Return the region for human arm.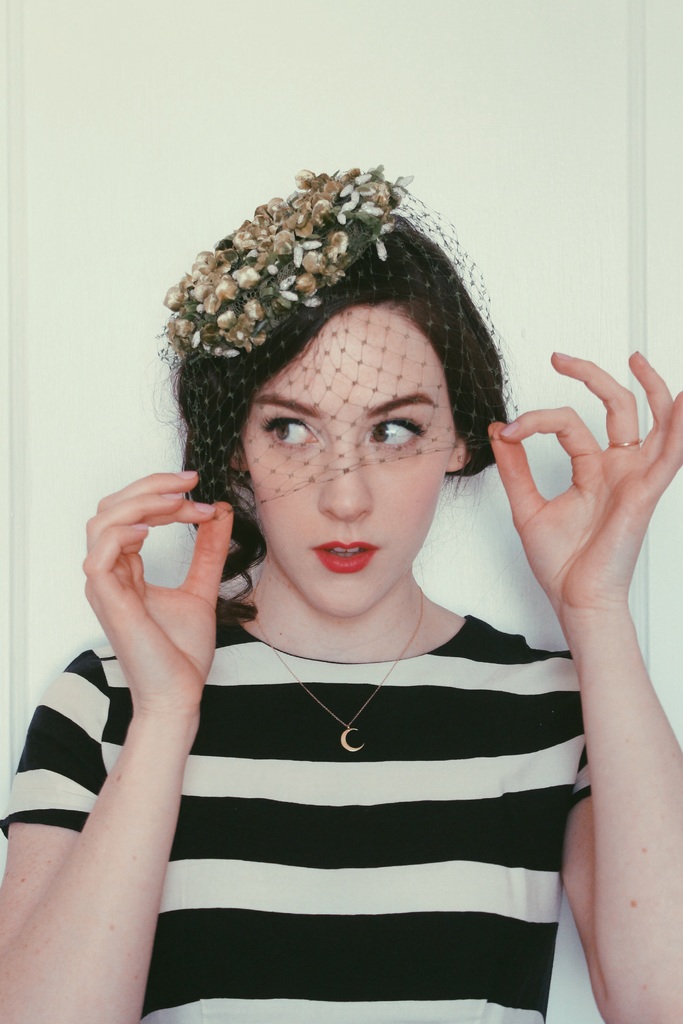
490,342,682,1023.
